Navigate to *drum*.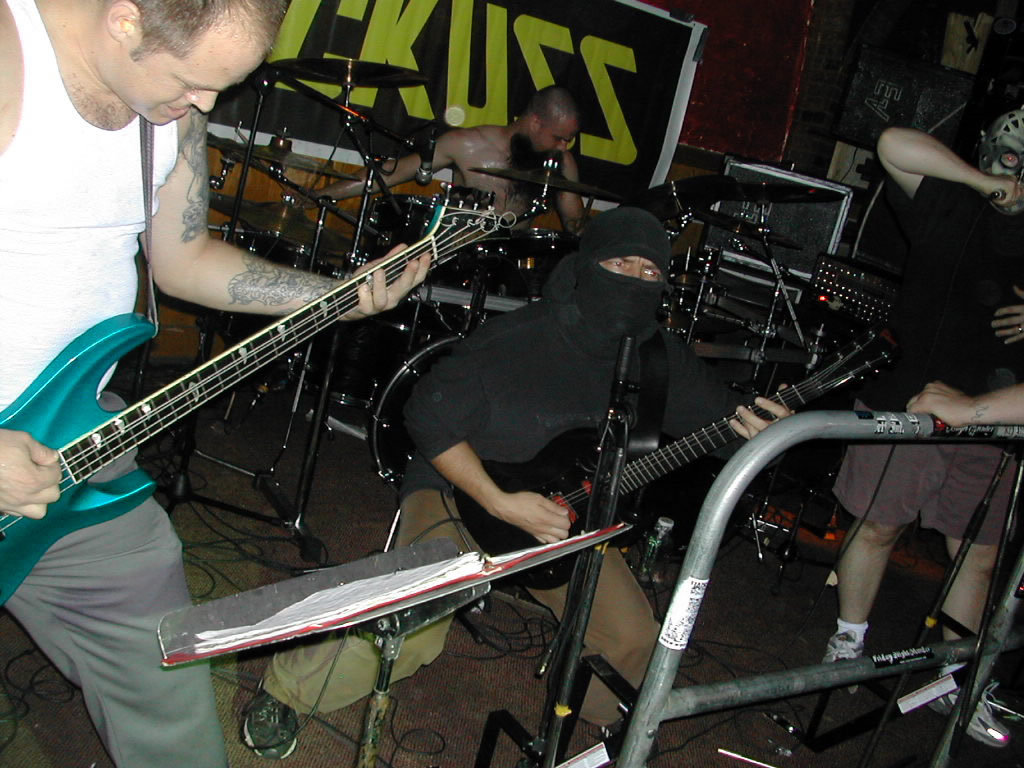
Navigation target: BBox(361, 187, 445, 265).
